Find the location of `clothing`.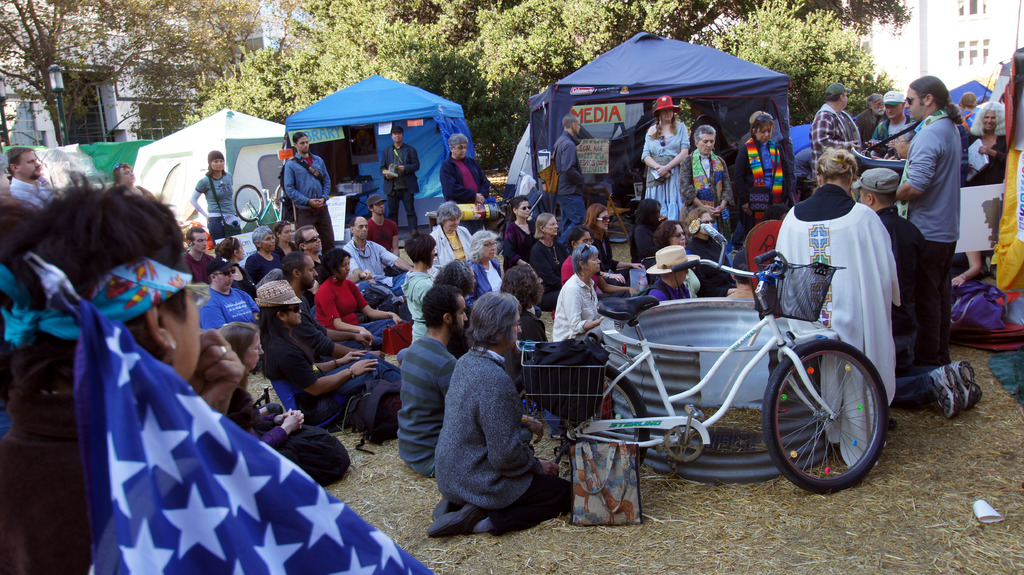
Location: (679, 150, 735, 233).
